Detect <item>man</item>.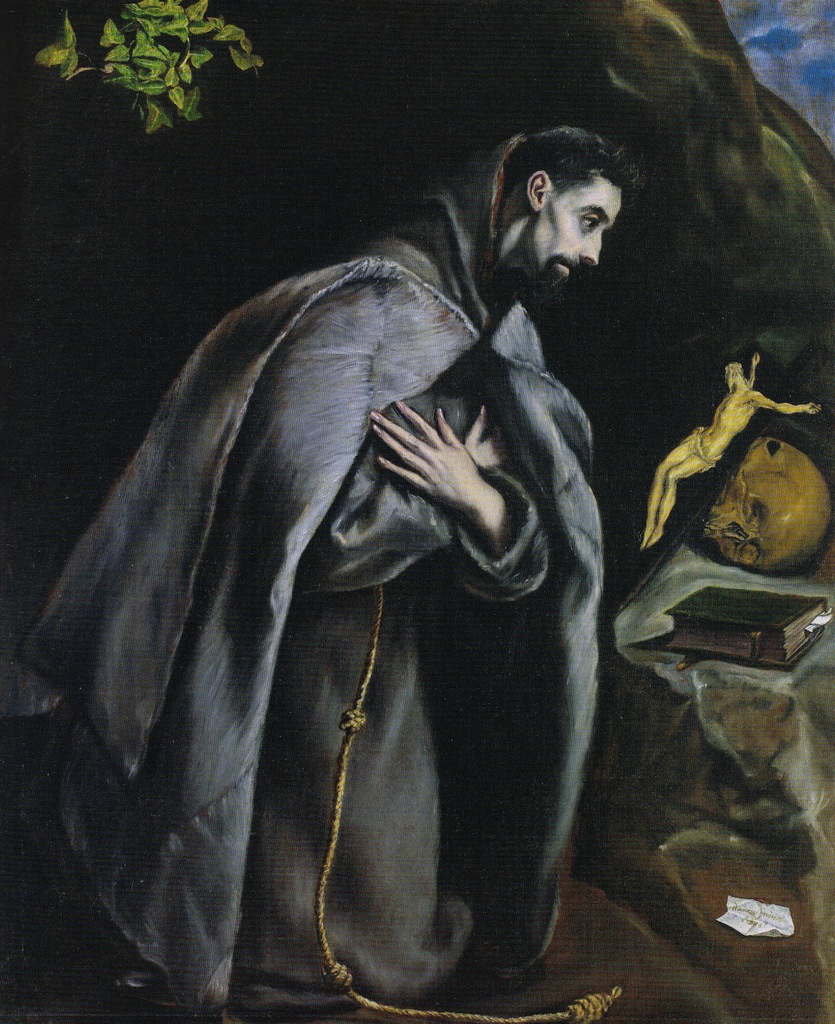
Detected at BBox(71, 70, 671, 1023).
